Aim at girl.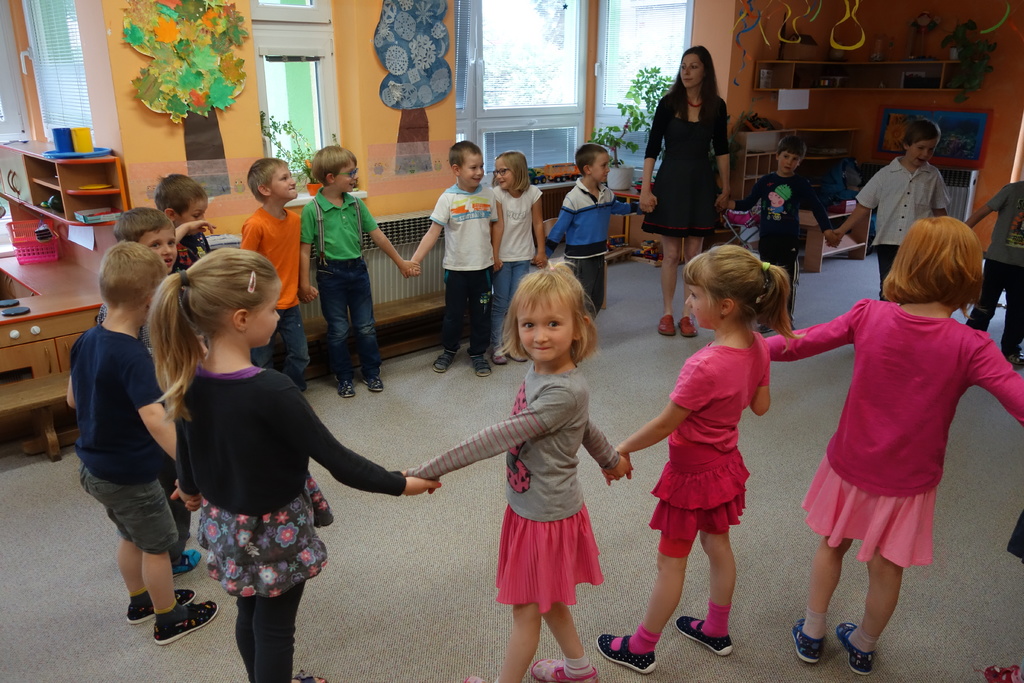
Aimed at crop(149, 247, 445, 682).
